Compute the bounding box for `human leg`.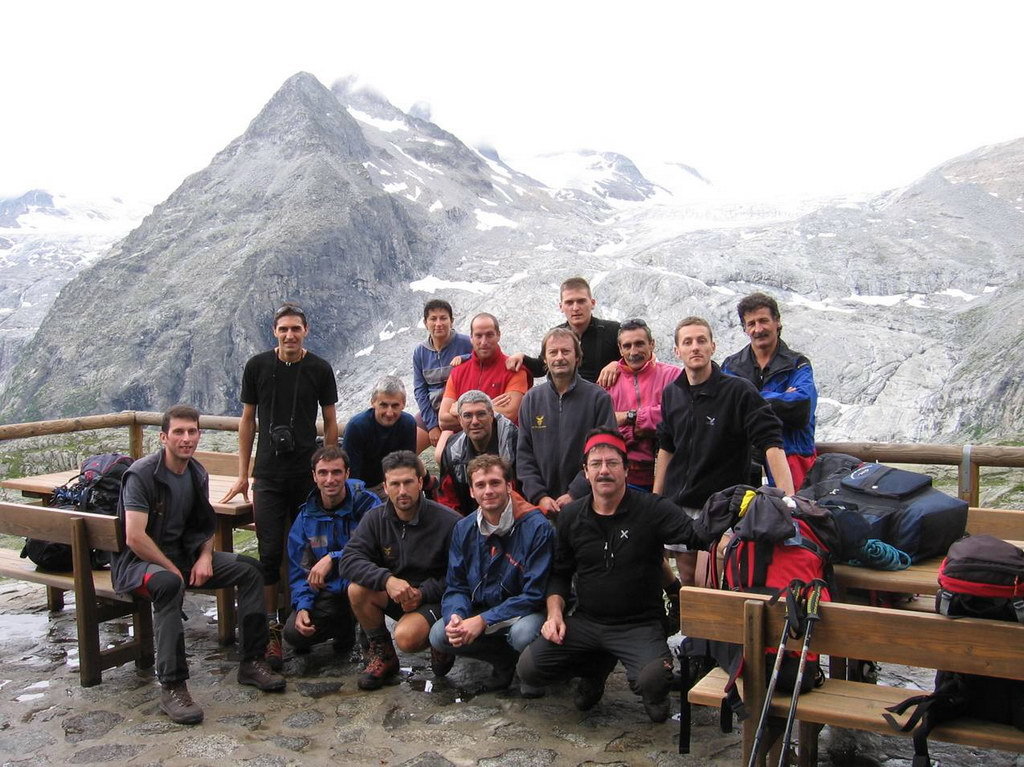
286/592/348/650.
